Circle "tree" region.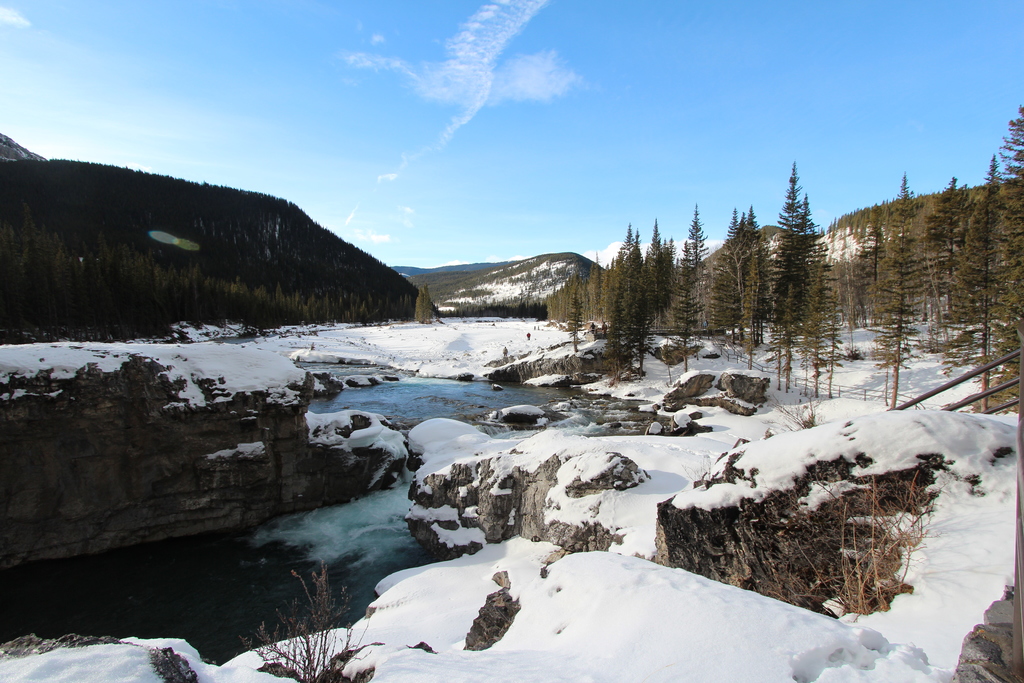
Region: locate(959, 99, 1023, 398).
